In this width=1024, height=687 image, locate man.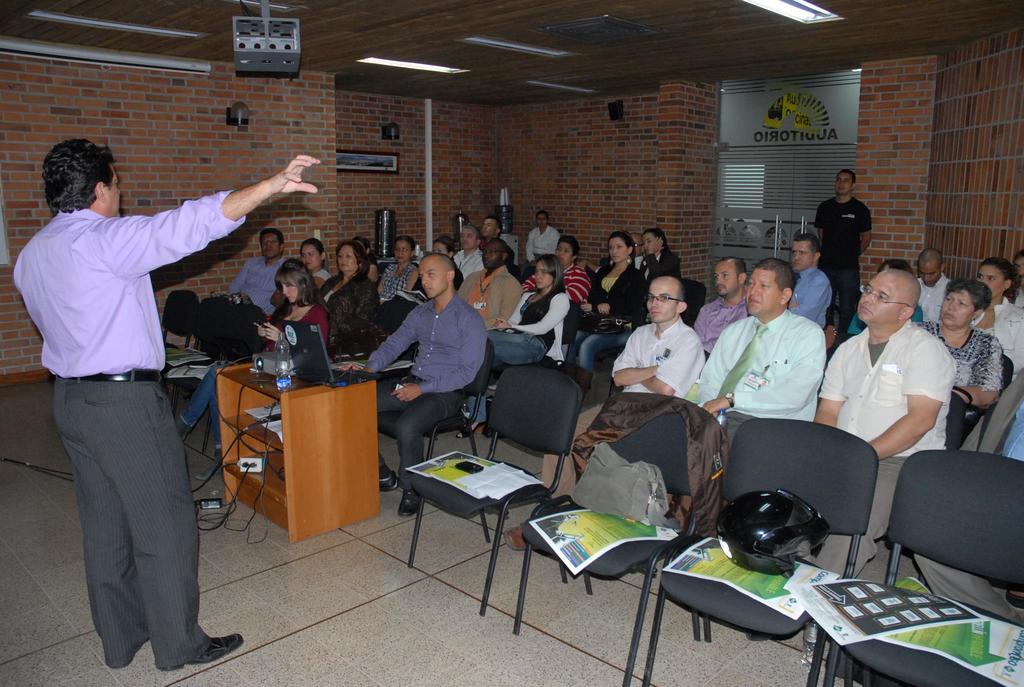
Bounding box: 225,225,292,318.
